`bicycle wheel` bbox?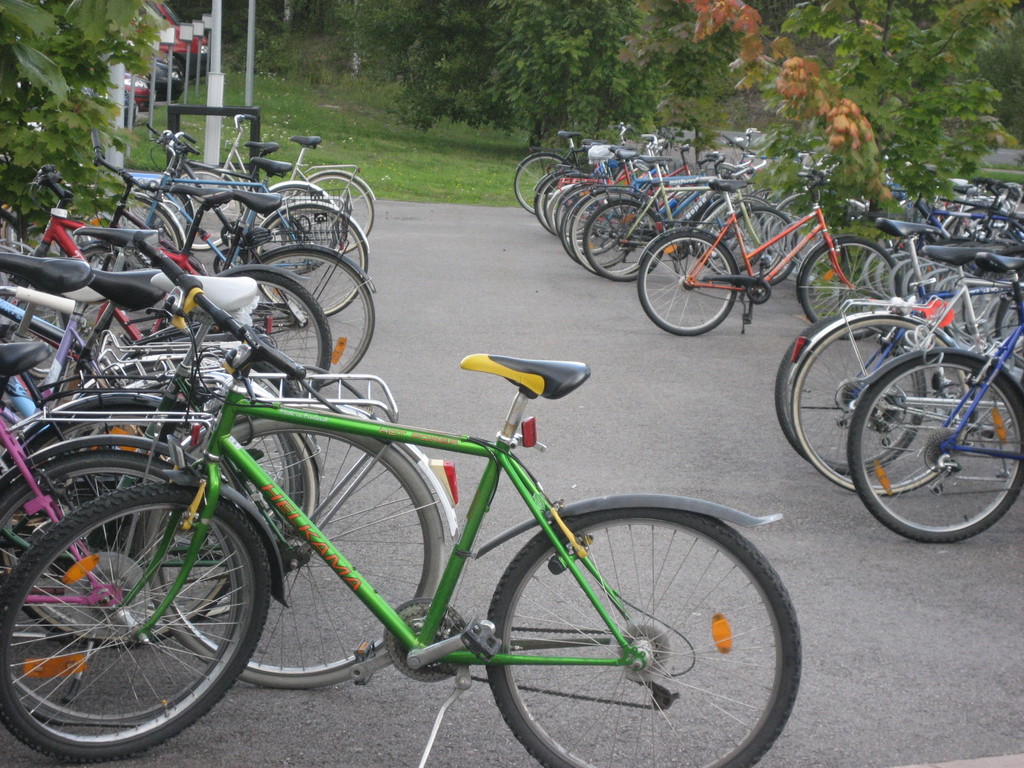
locate(296, 170, 374, 239)
